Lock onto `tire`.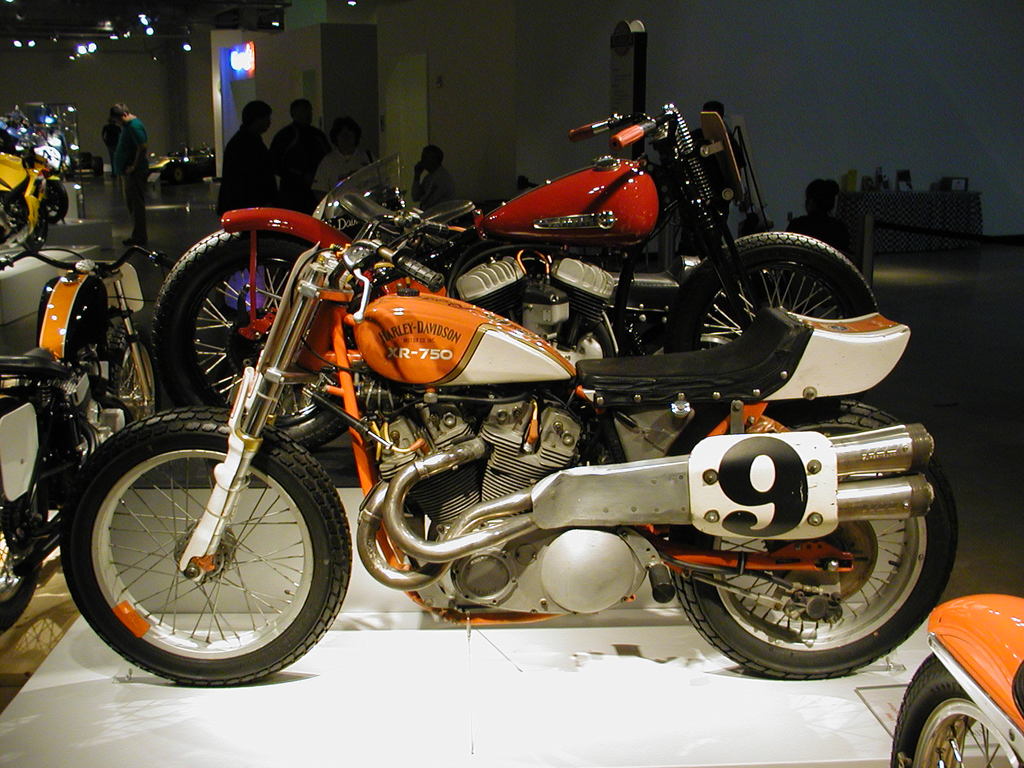
Locked: [left=0, top=191, right=27, bottom=230].
